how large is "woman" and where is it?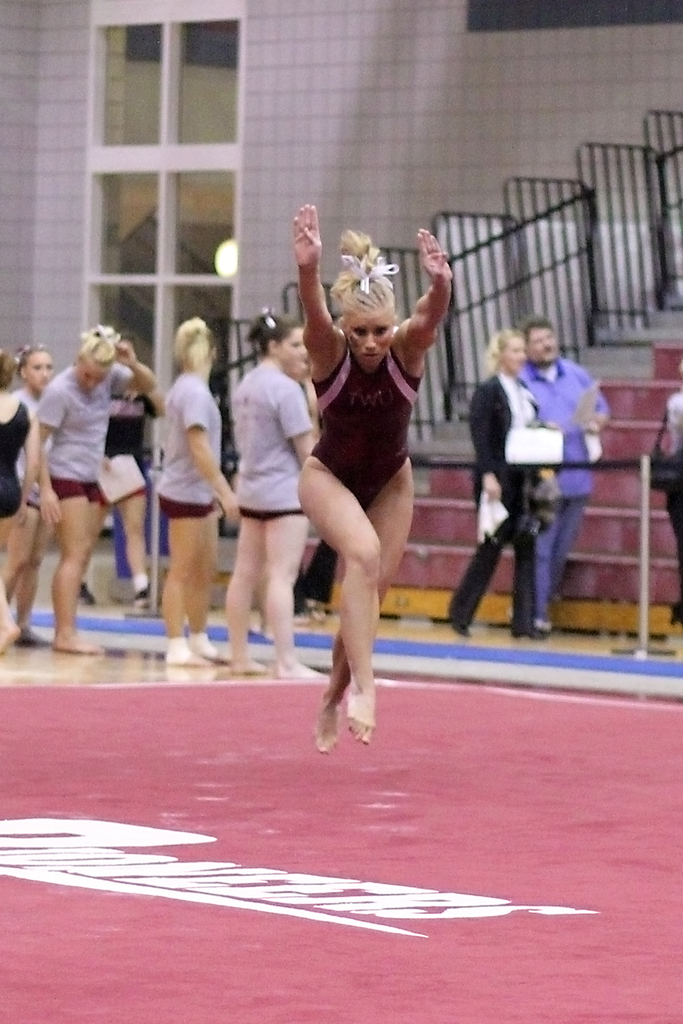
Bounding box: {"x1": 435, "y1": 330, "x2": 556, "y2": 646}.
